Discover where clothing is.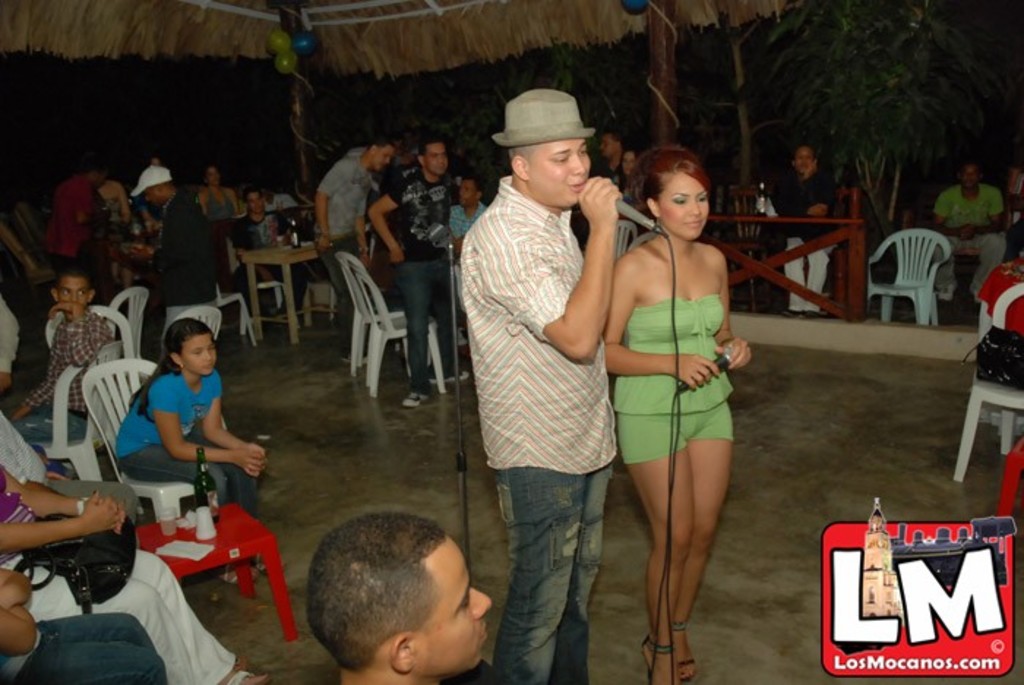
Discovered at 1/405/139/527.
